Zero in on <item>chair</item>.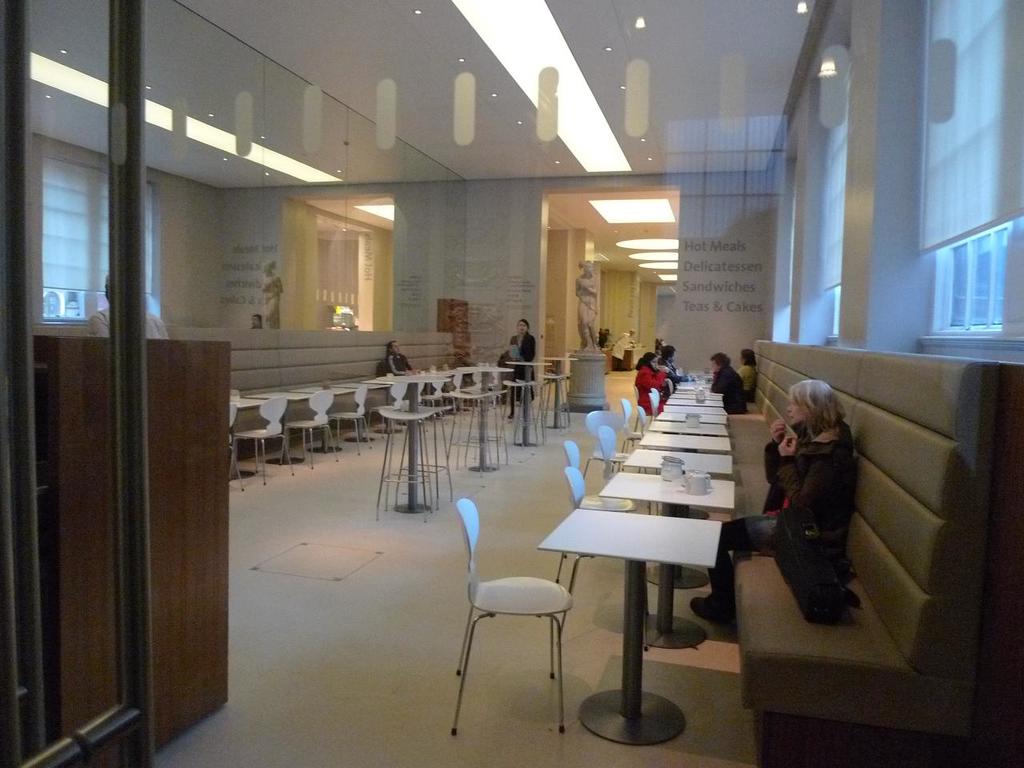
Zeroed in: BBox(482, 363, 497, 410).
